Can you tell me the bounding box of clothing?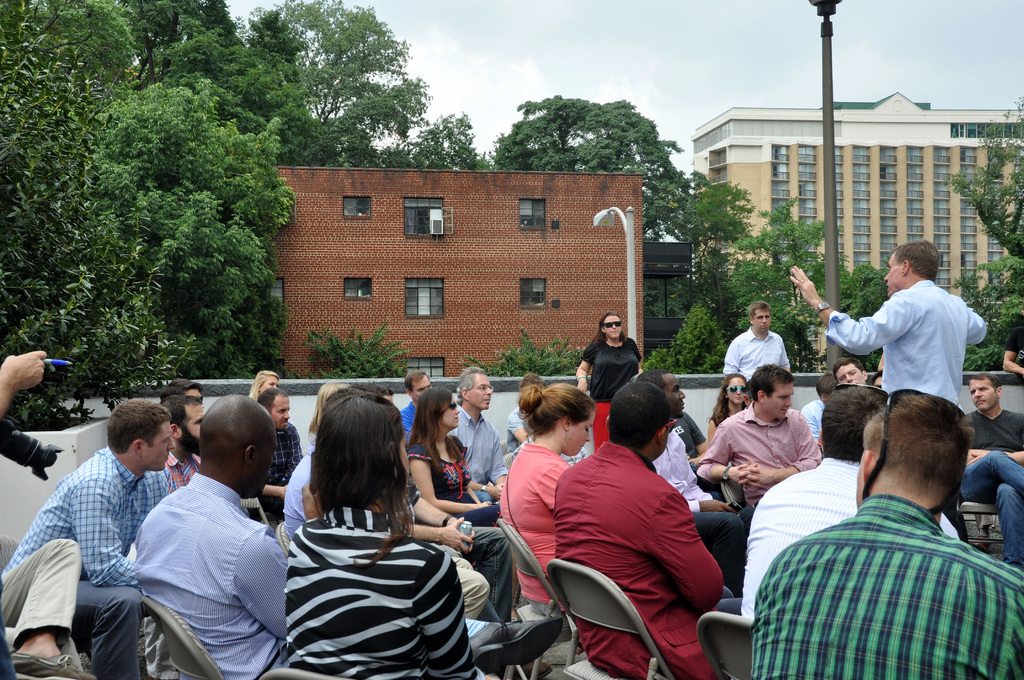
{"left": 590, "top": 395, "right": 624, "bottom": 448}.
